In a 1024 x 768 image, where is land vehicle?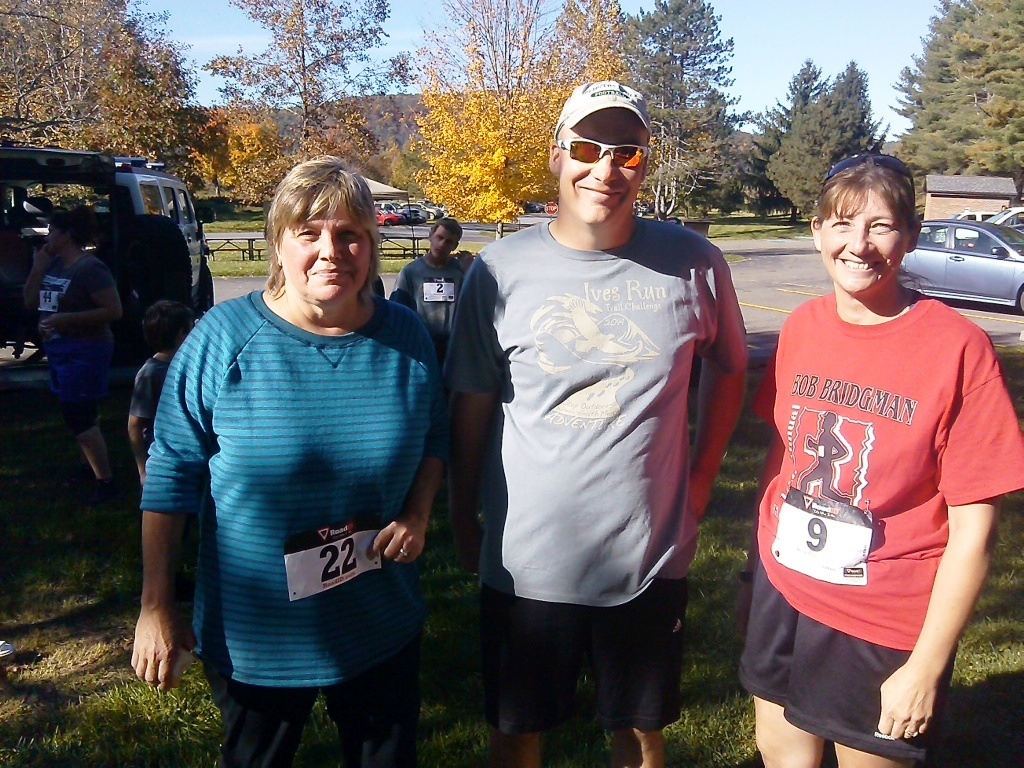
(left=933, top=207, right=993, bottom=240).
